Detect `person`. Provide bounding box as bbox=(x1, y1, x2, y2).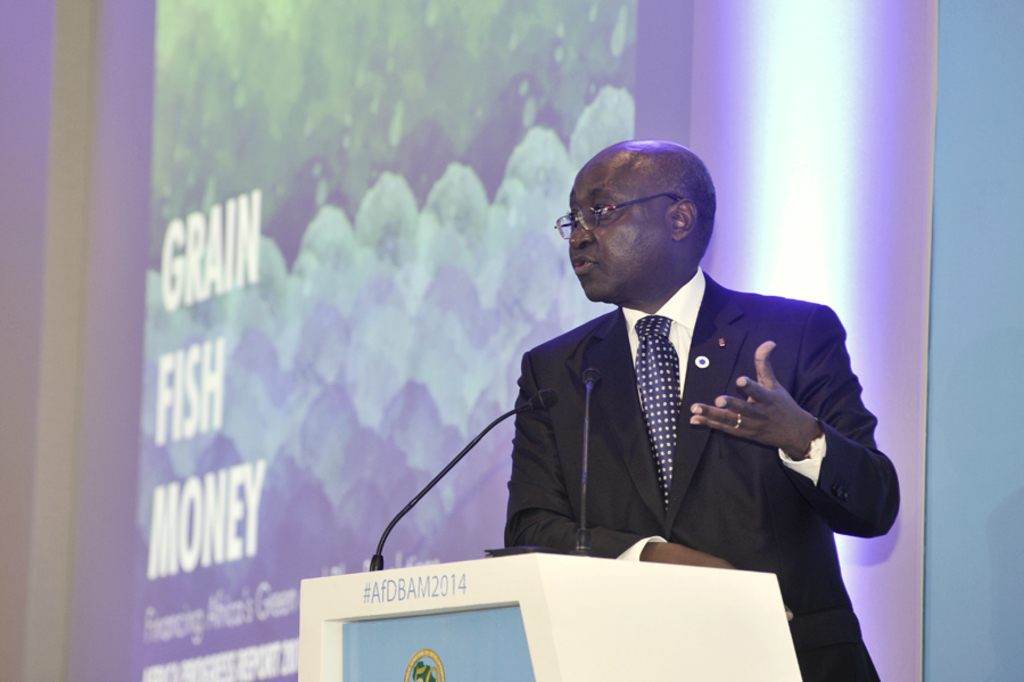
bbox=(472, 129, 878, 655).
